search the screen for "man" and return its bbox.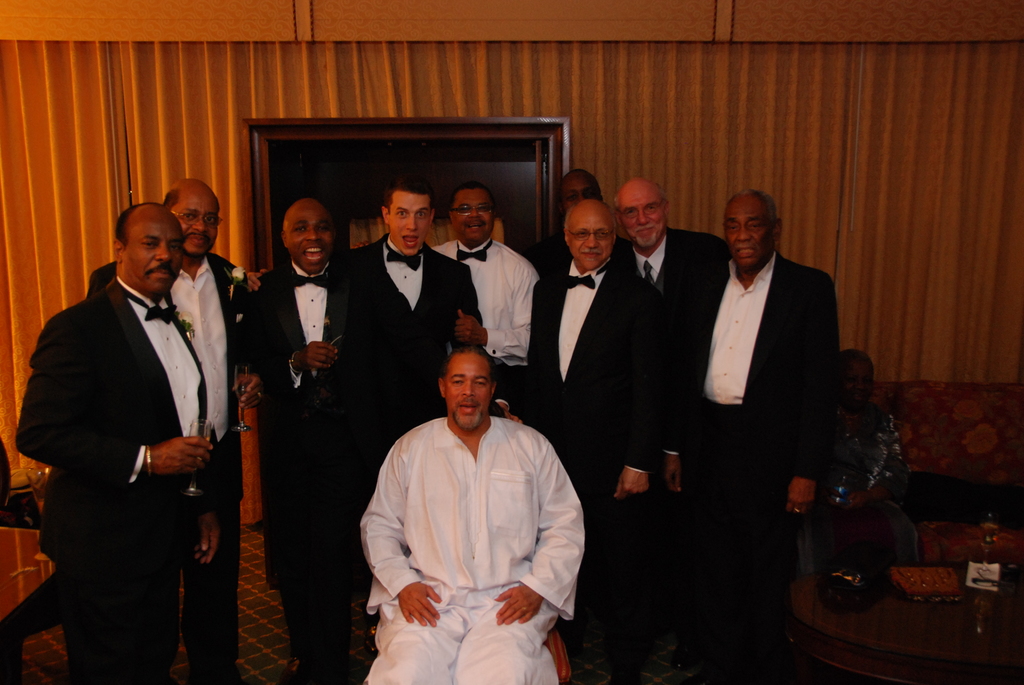
Found: [250,177,517,657].
